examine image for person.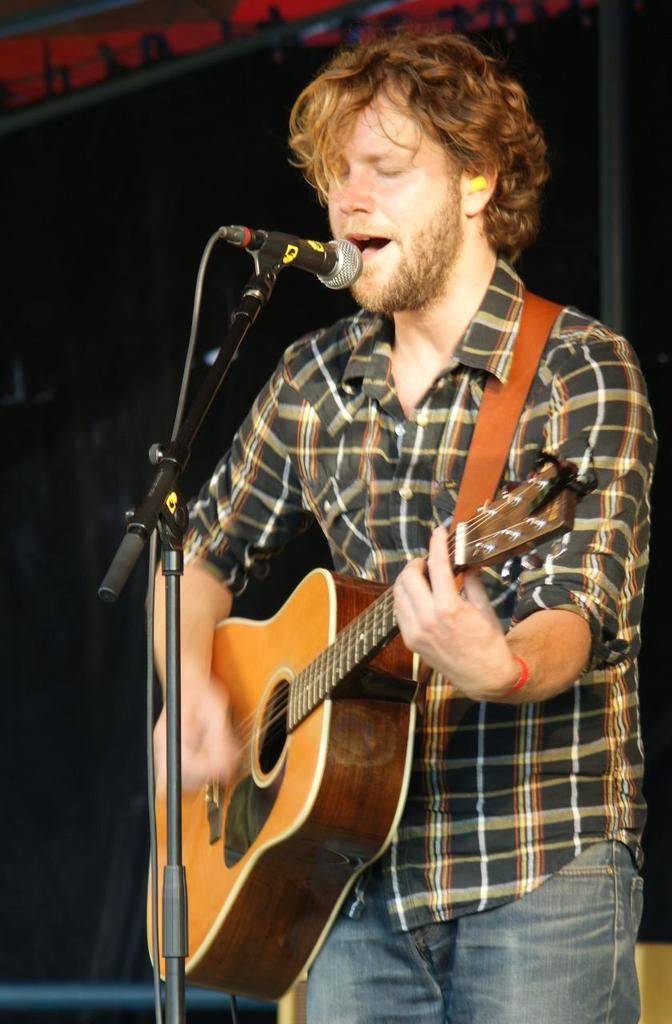
Examination result: (left=154, top=49, right=671, bottom=1023).
